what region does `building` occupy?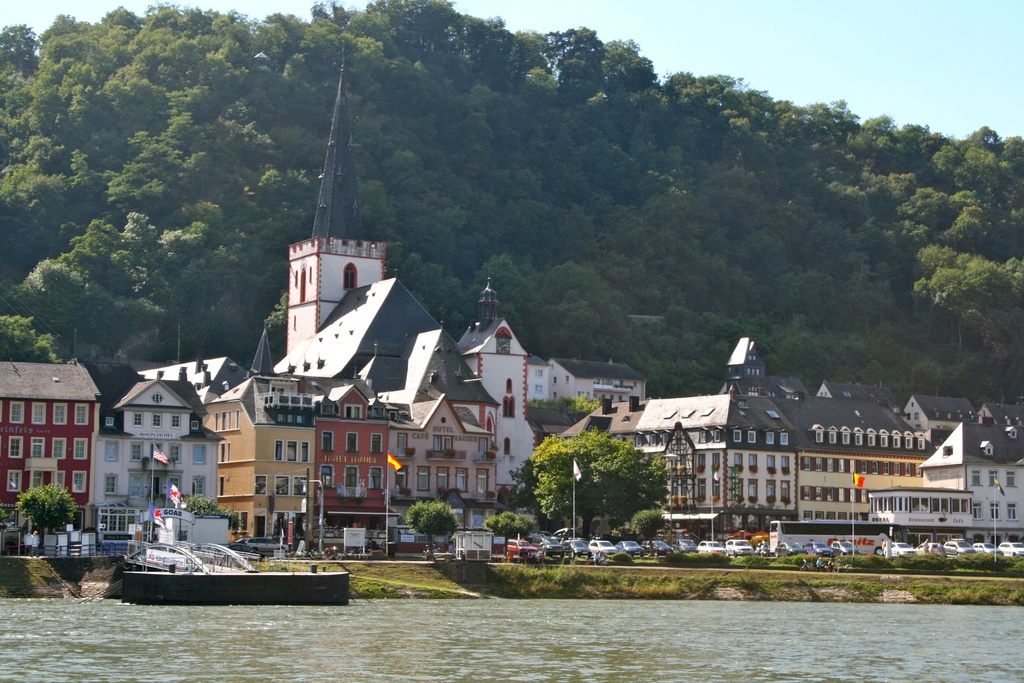
bbox(85, 381, 218, 543).
